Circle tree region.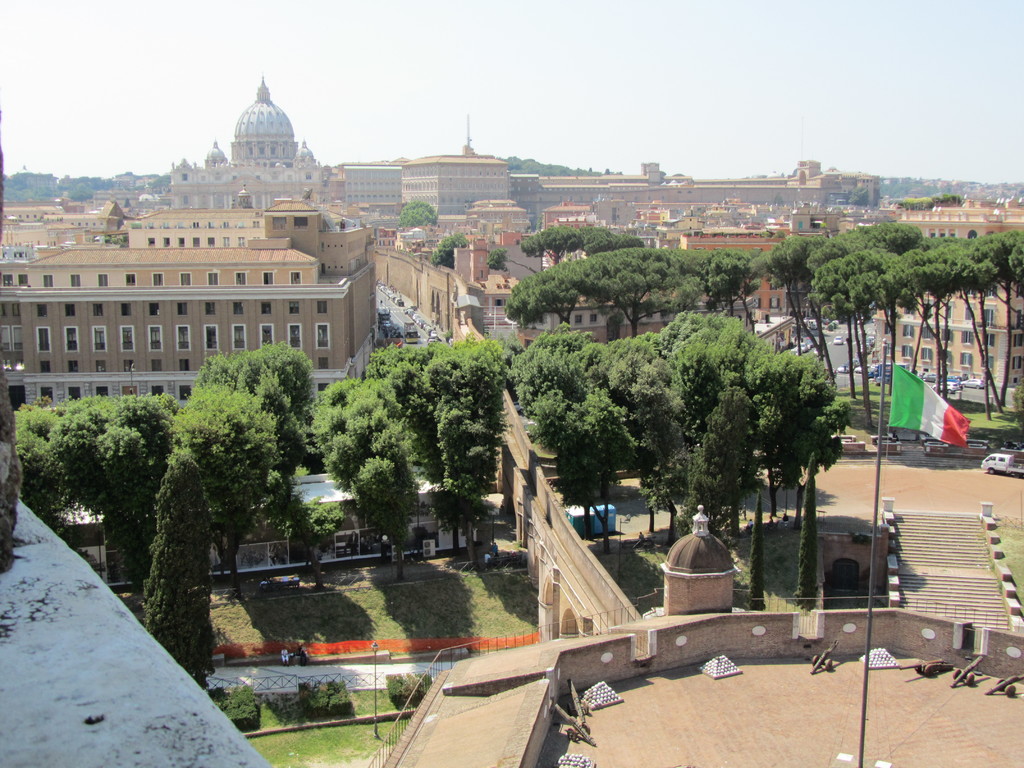
Region: 362 339 436 400.
